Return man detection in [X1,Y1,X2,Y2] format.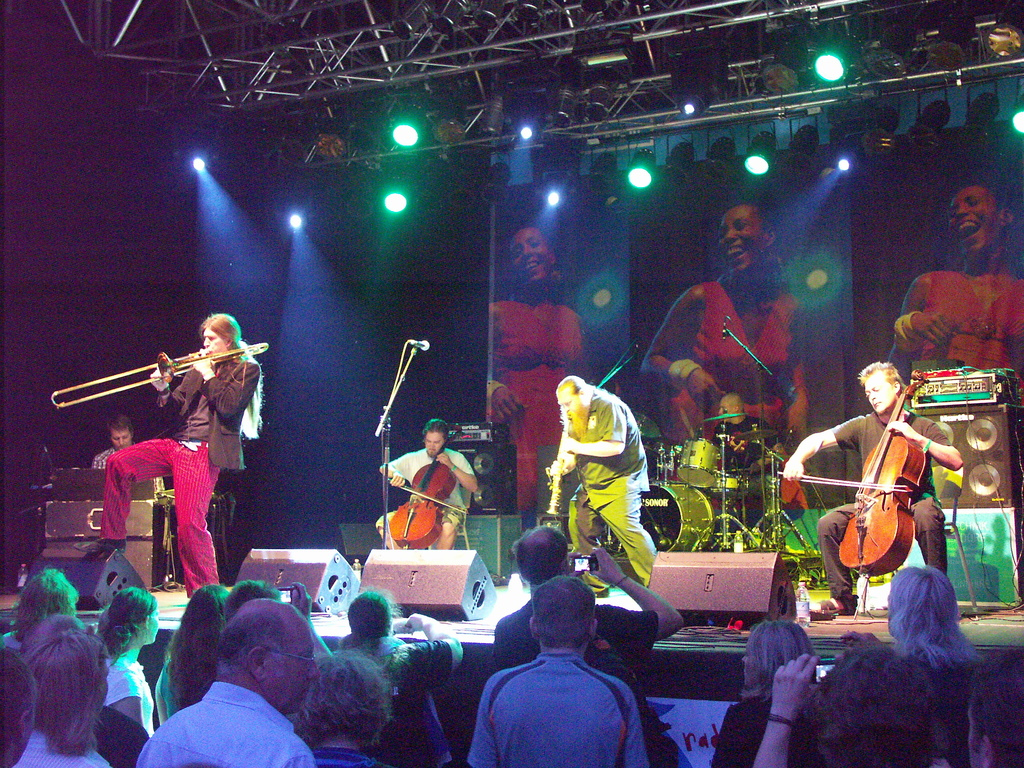
[709,394,787,476].
